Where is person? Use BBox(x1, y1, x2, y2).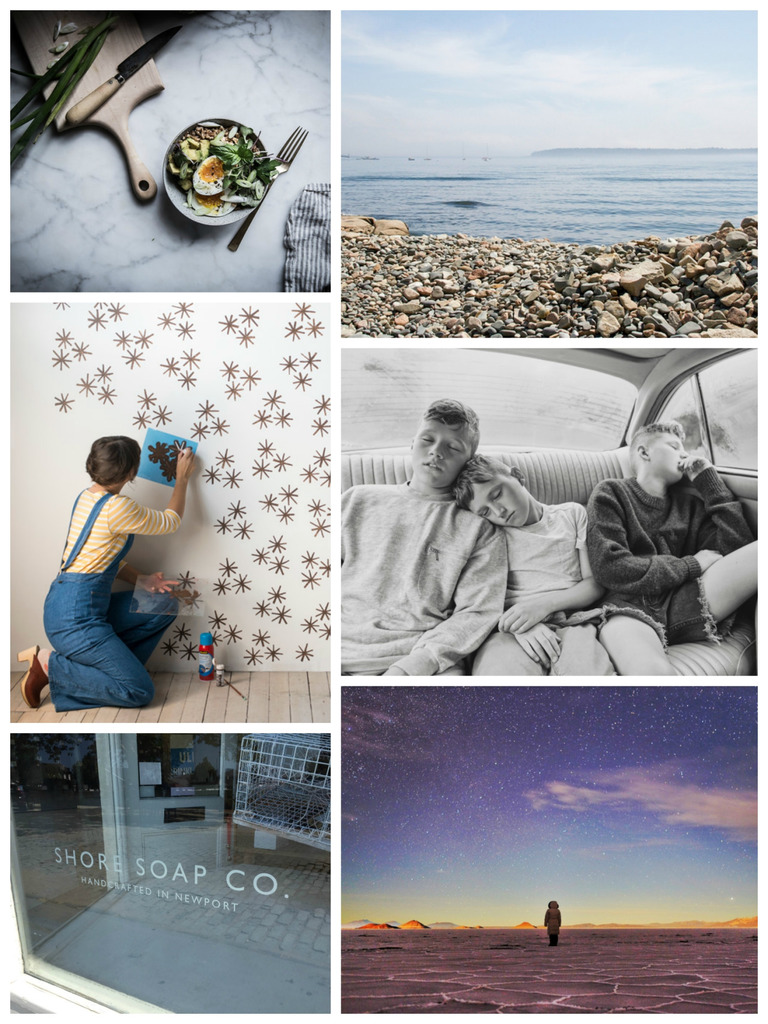
BBox(586, 419, 763, 676).
